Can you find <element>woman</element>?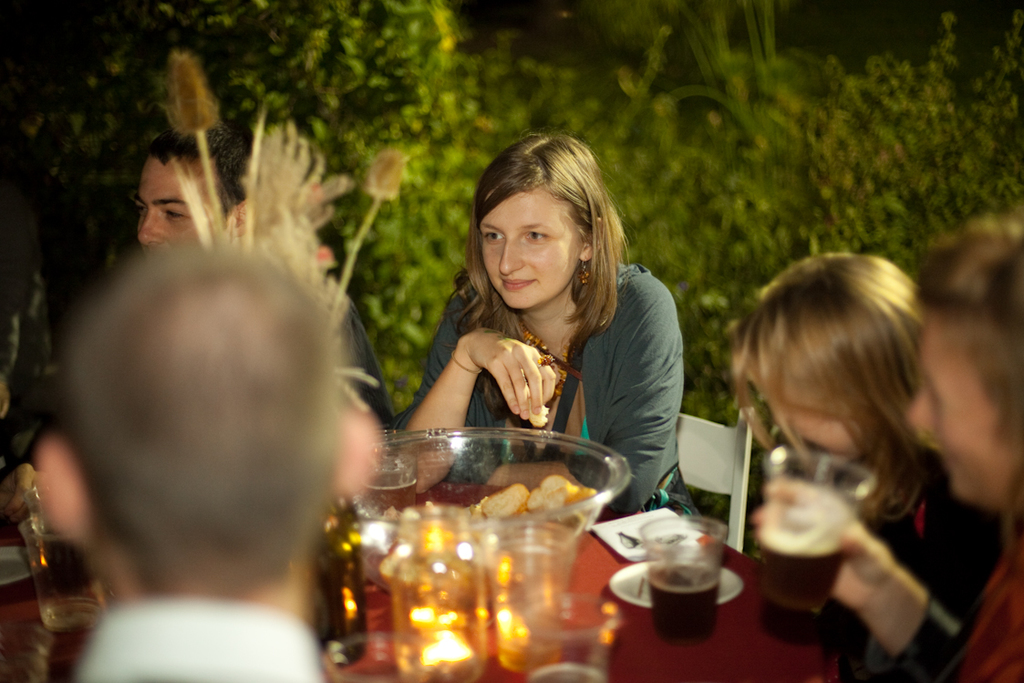
Yes, bounding box: BBox(731, 249, 999, 682).
